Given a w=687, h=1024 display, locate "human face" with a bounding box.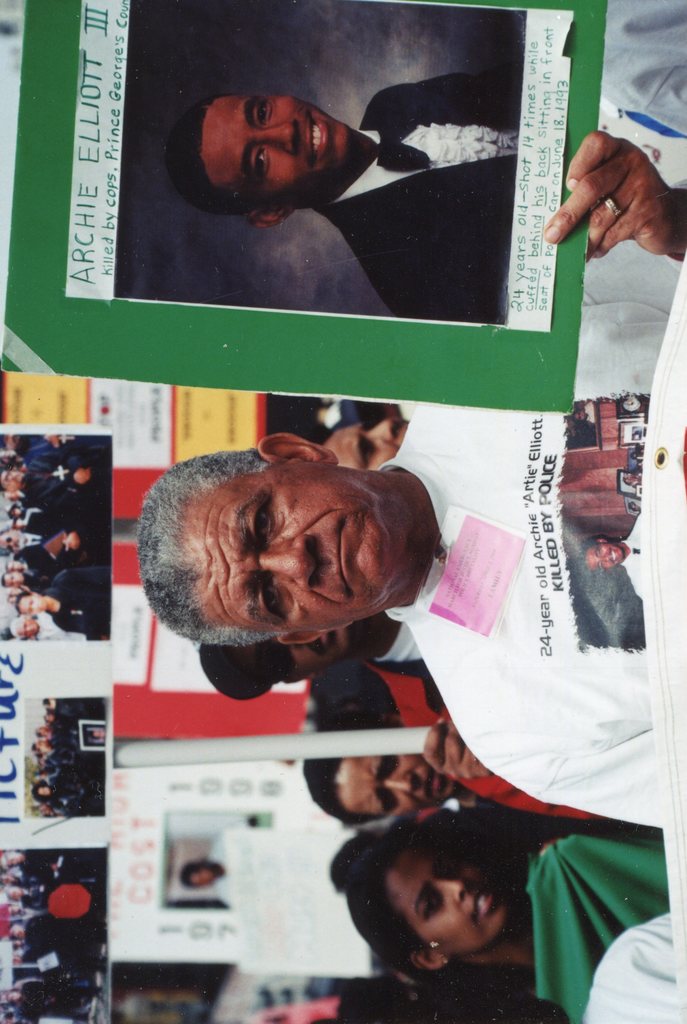
Located: 395,855,502,948.
